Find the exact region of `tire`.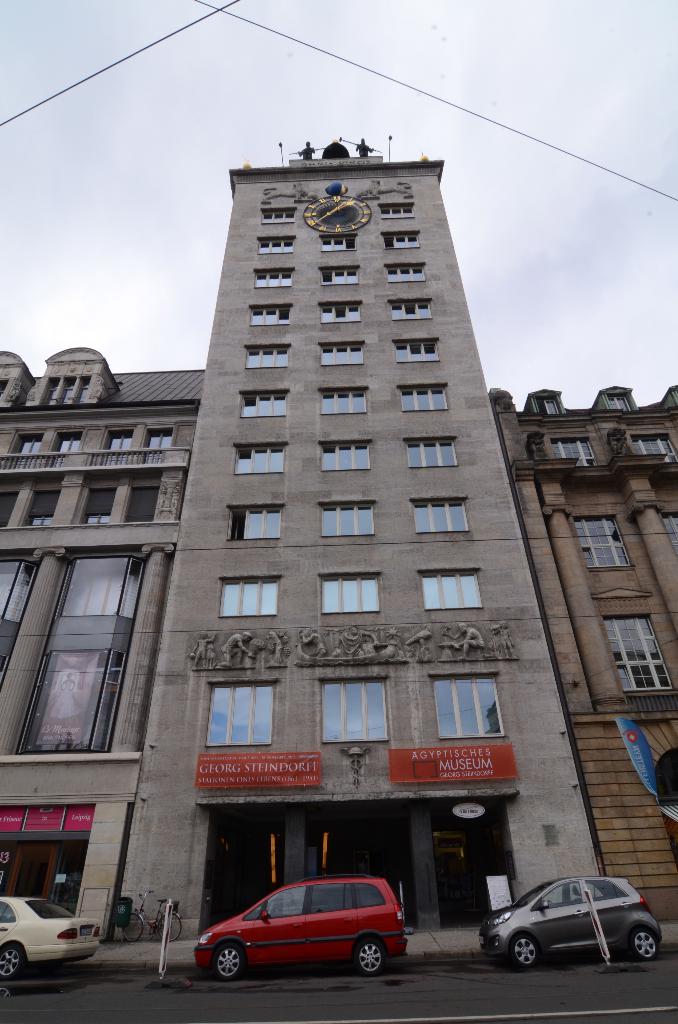
Exact region: crop(493, 932, 544, 974).
